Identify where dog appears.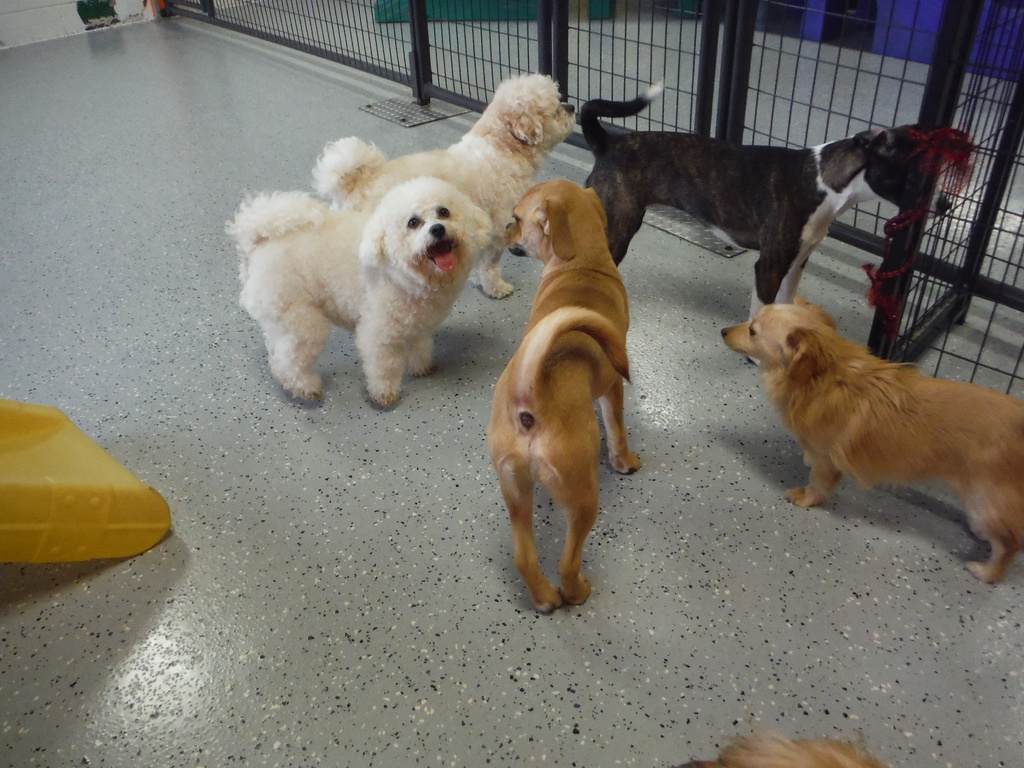
Appears at {"left": 220, "top": 175, "right": 498, "bottom": 404}.
